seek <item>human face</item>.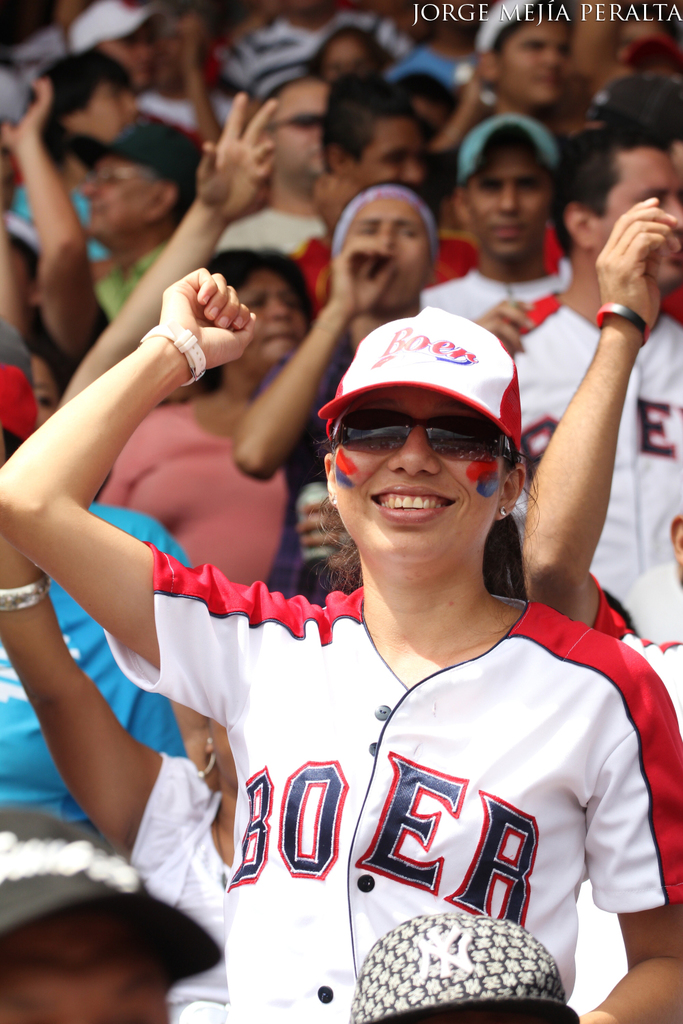
{"left": 268, "top": 81, "right": 335, "bottom": 173}.
